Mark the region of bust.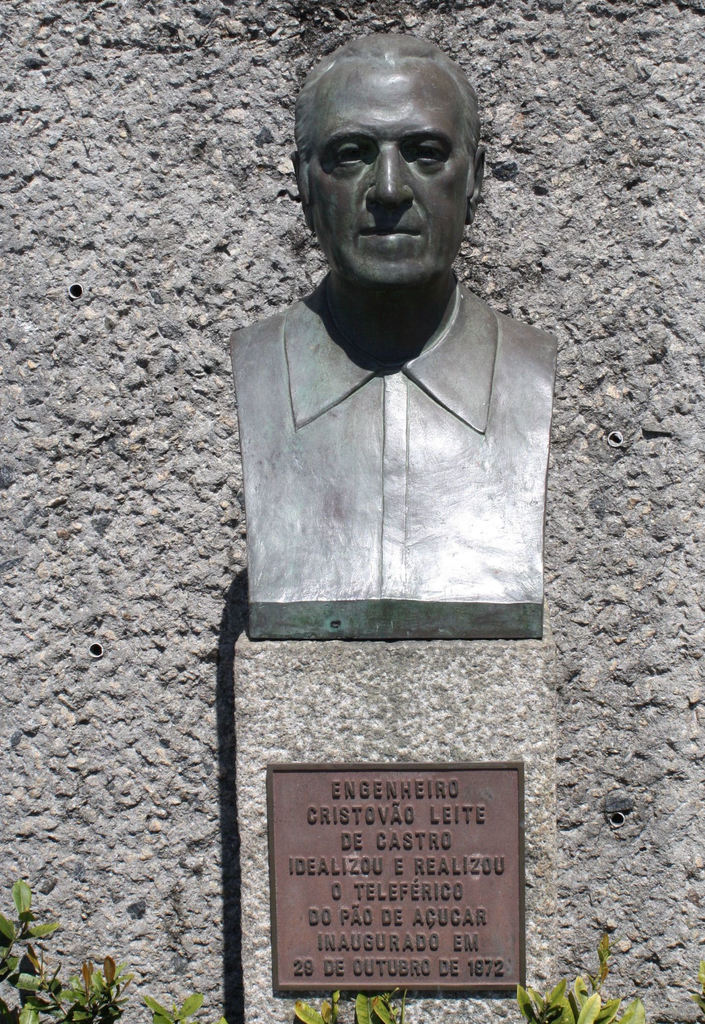
Region: select_region(228, 36, 561, 646).
